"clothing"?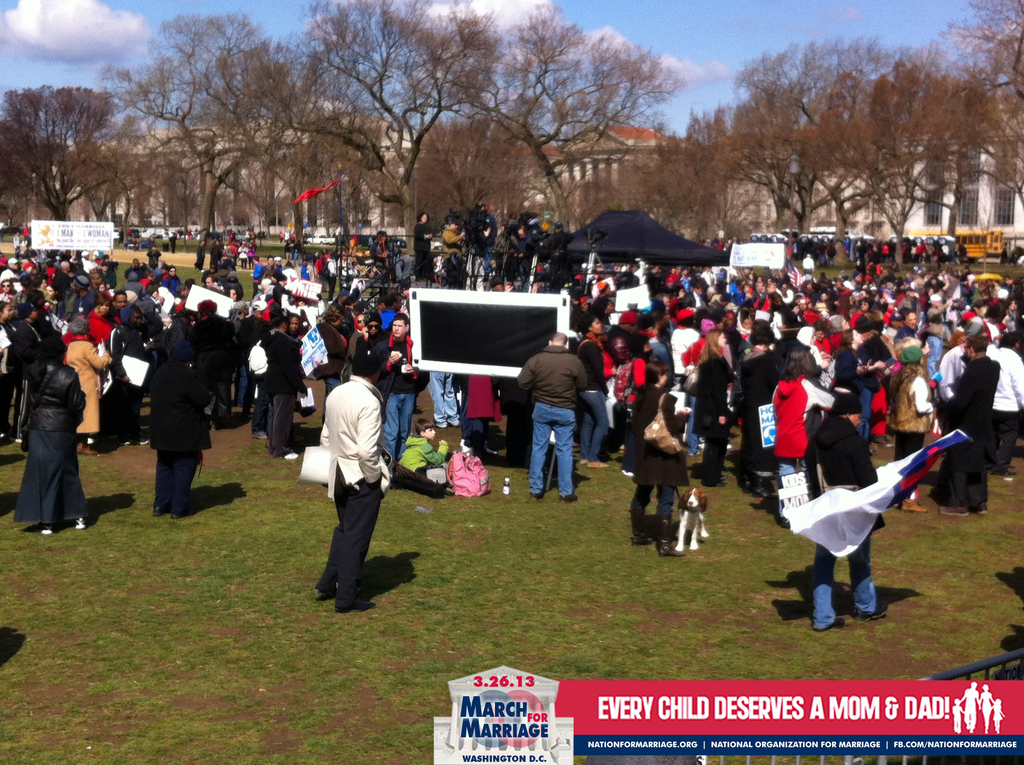
box(627, 381, 682, 547)
